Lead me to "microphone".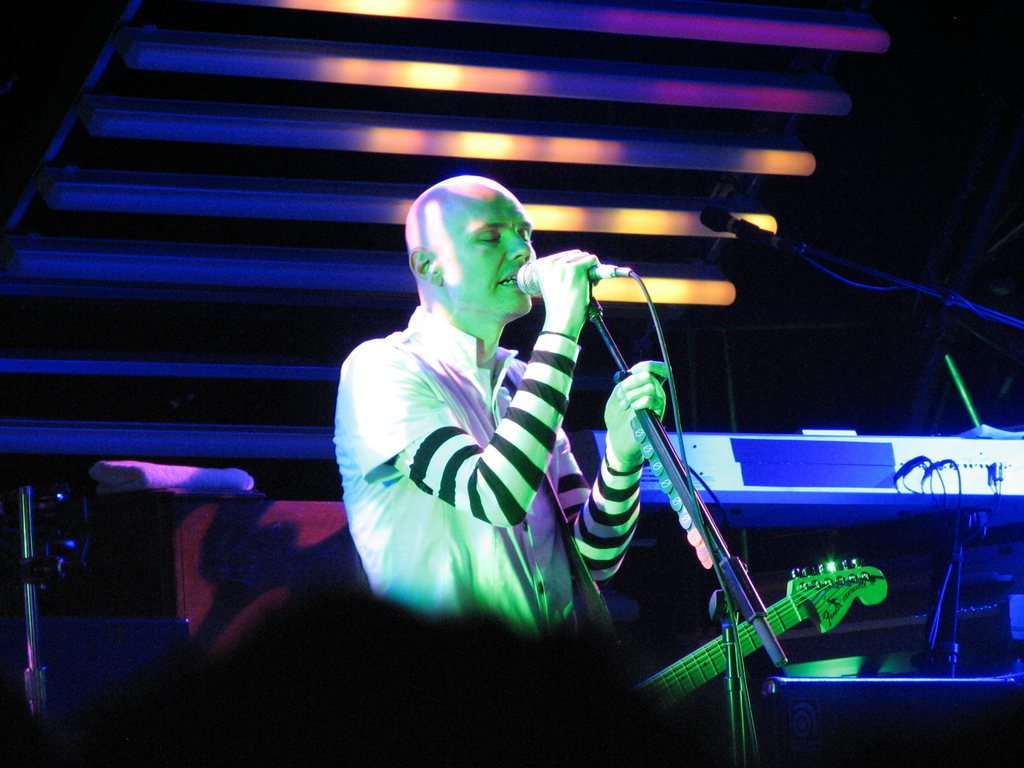
Lead to (696,205,790,252).
